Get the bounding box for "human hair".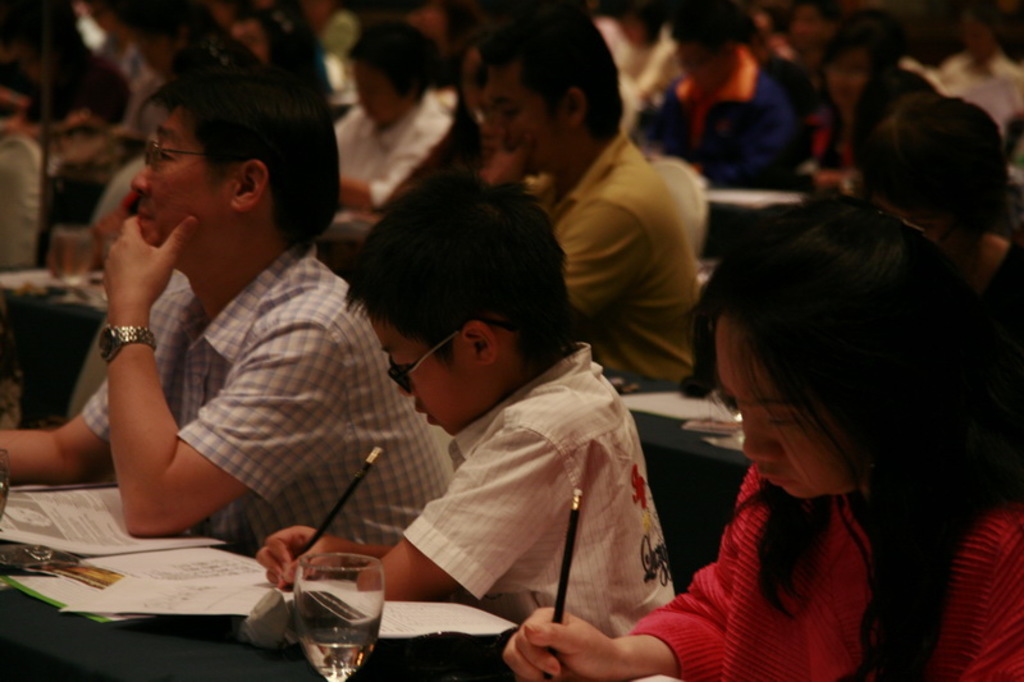
(668, 6, 736, 52).
